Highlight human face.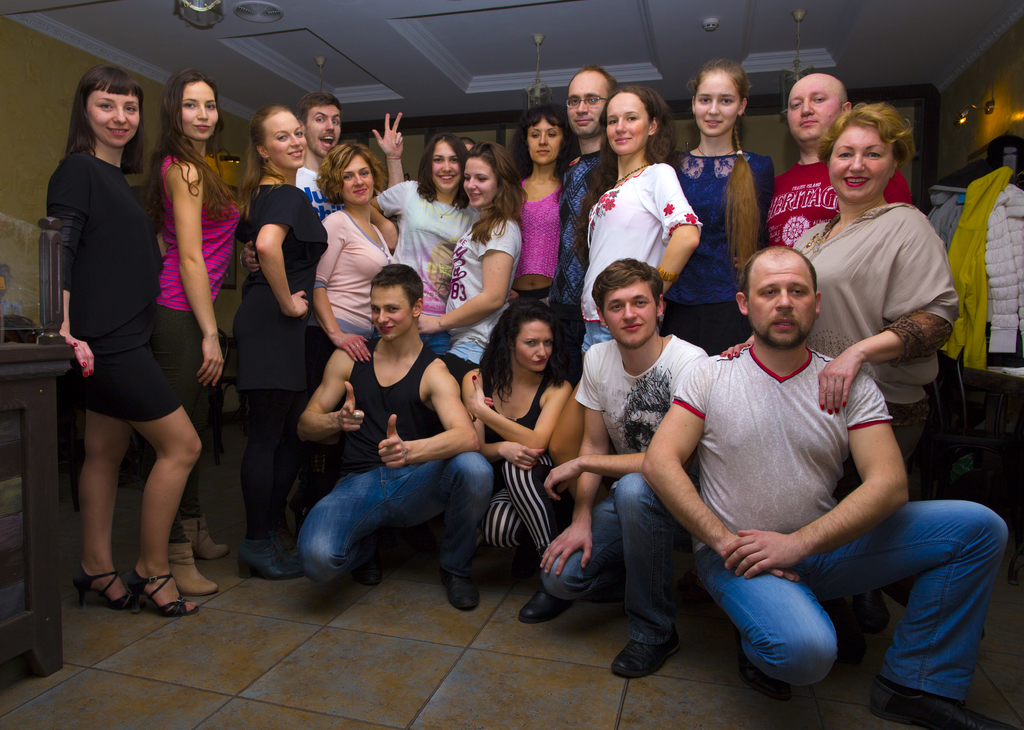
Highlighted region: (x1=260, y1=116, x2=303, y2=167).
